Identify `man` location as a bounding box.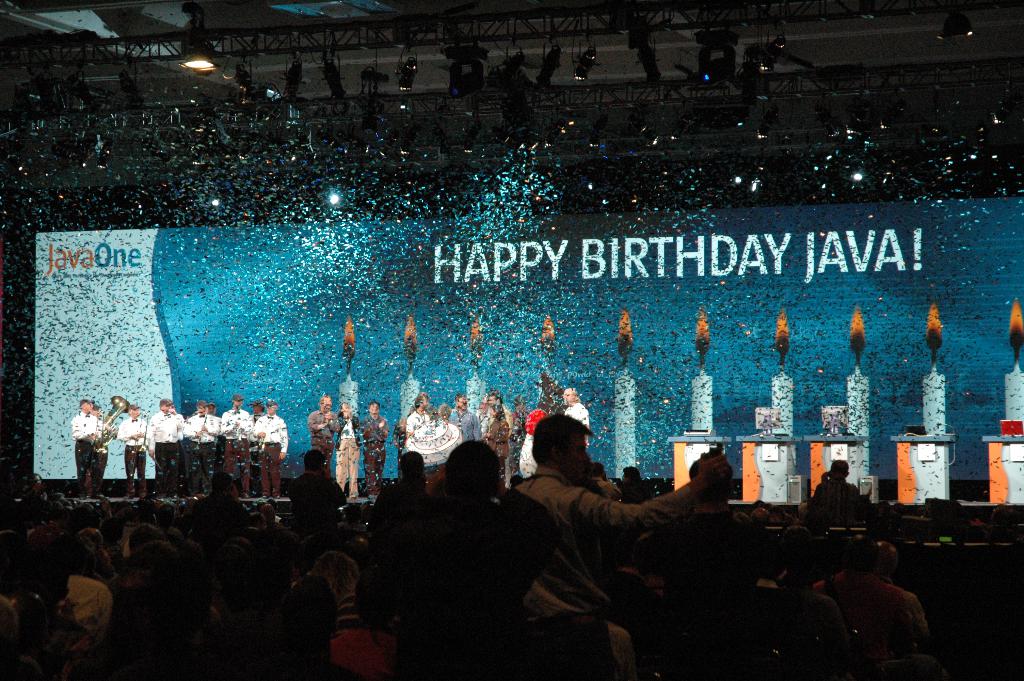
x1=512, y1=419, x2=743, y2=678.
